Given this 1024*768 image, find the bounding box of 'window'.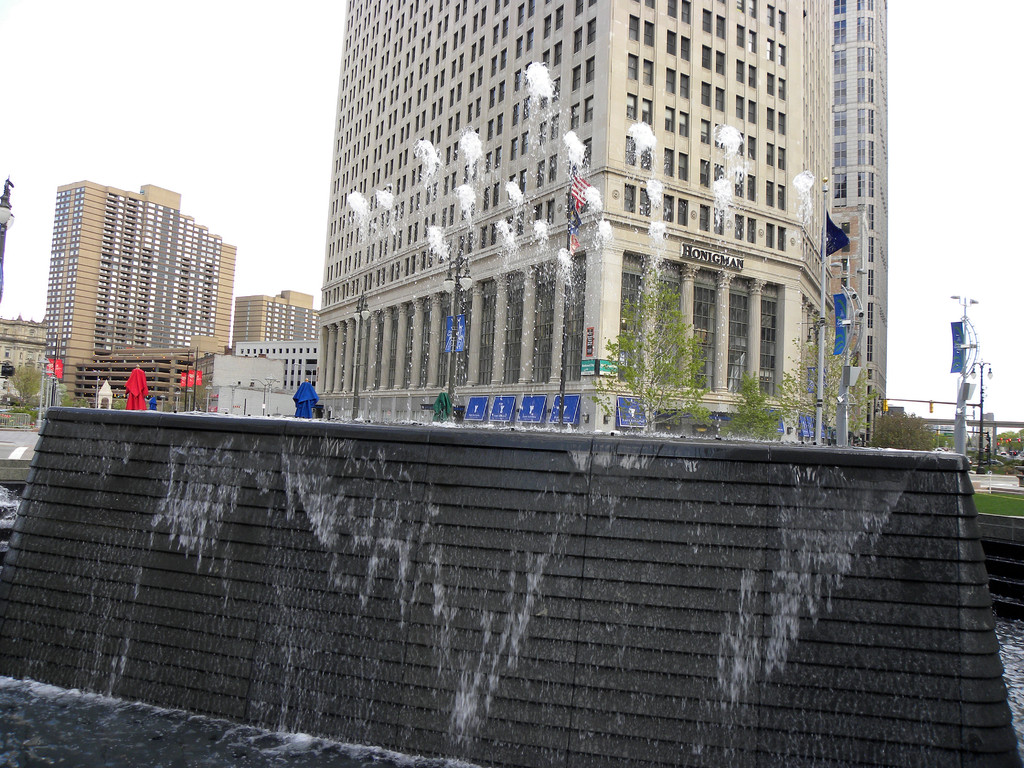
<bbox>702, 6, 713, 36</bbox>.
